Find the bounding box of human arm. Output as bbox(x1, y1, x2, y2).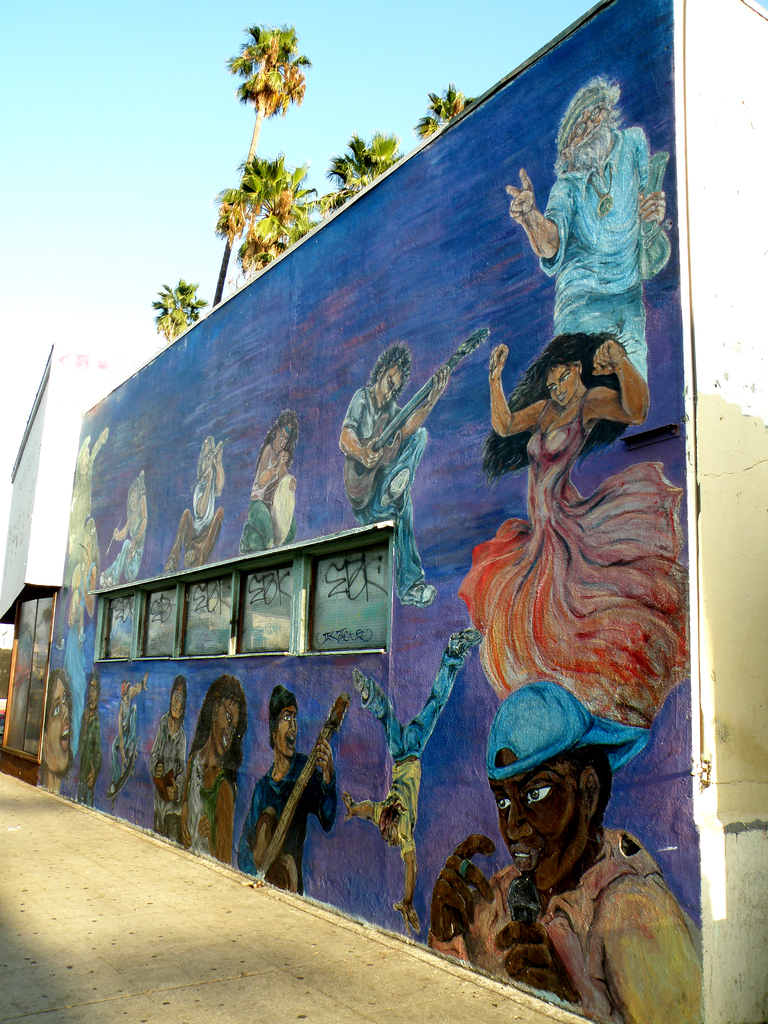
bbox(431, 830, 499, 968).
